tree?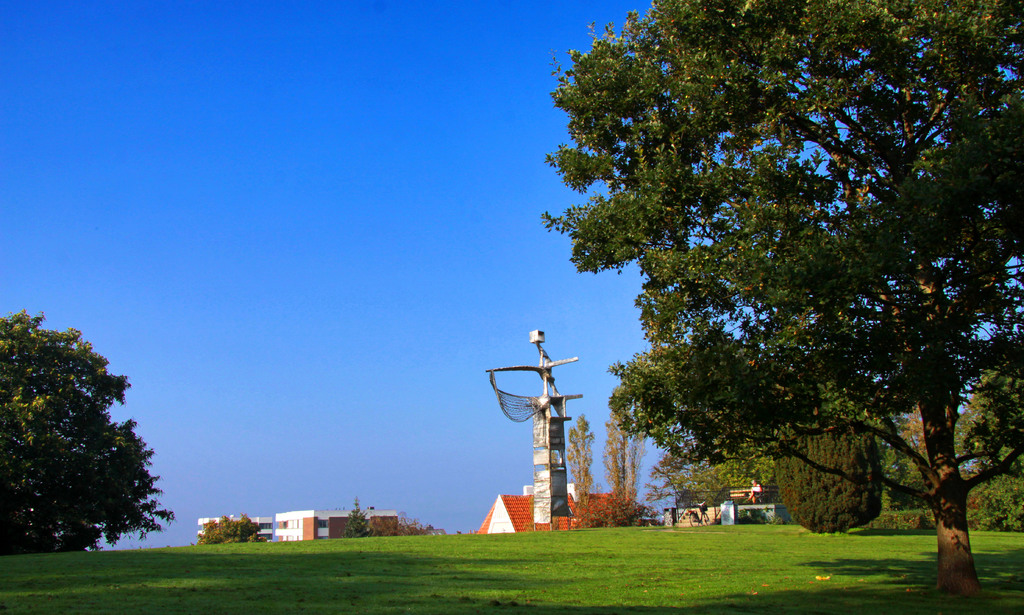
(0,301,178,556)
